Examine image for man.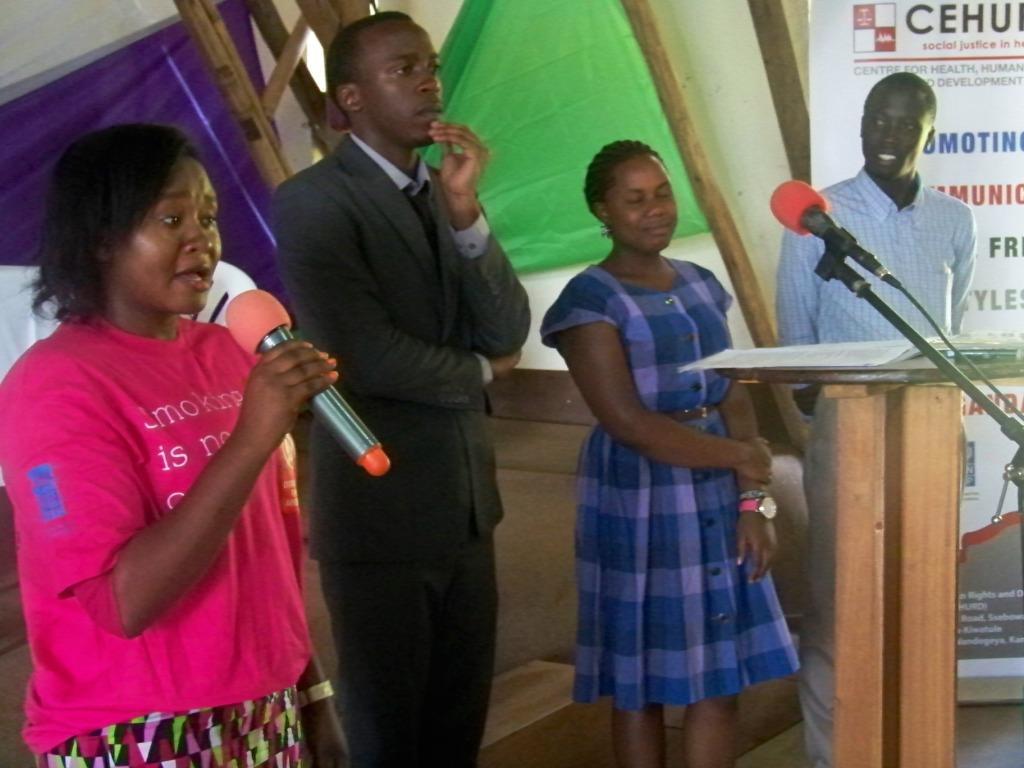
Examination result: [273, 6, 537, 767].
